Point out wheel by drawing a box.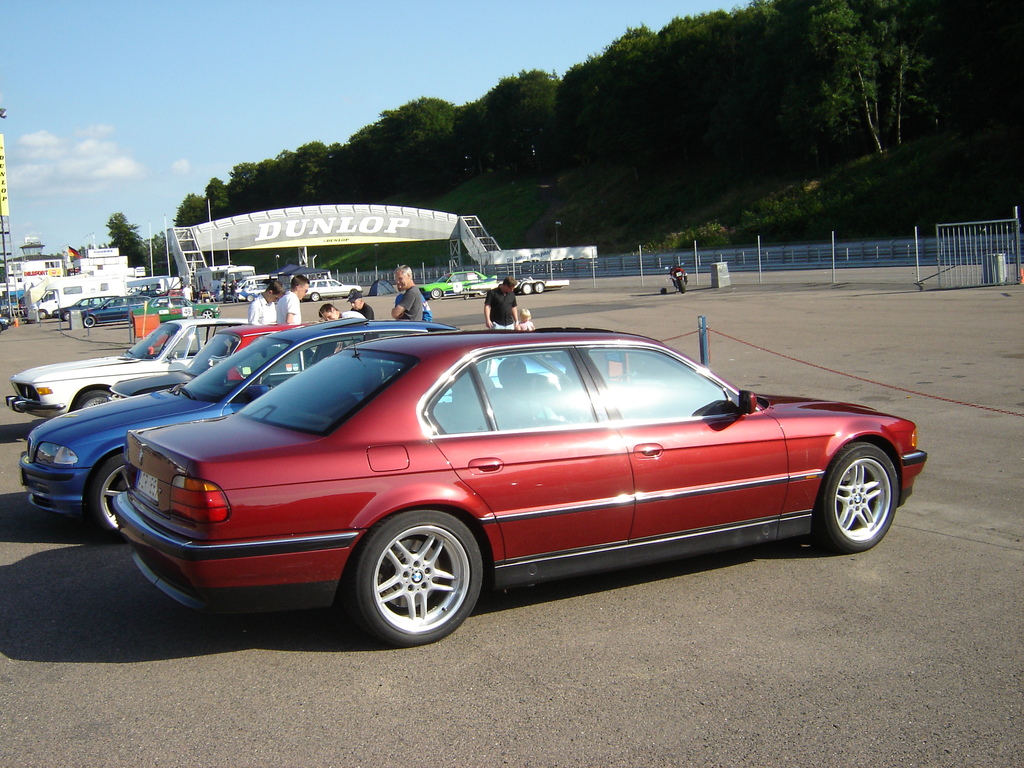
locate(202, 309, 216, 320).
